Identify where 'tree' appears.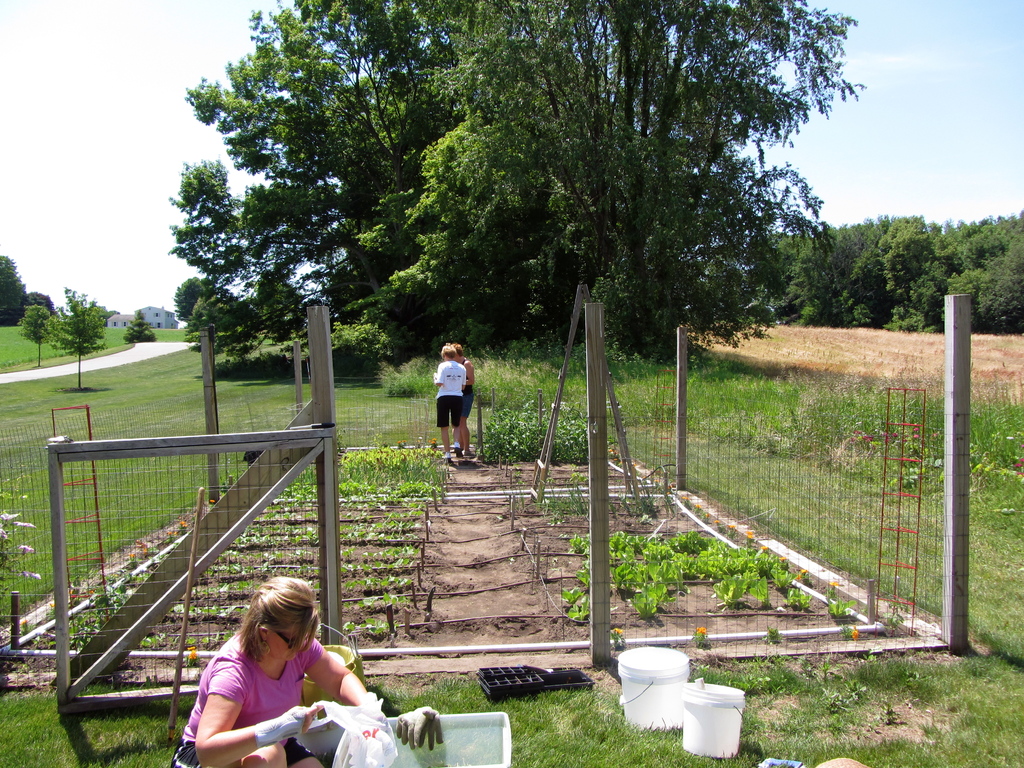
Appears at (109, 305, 154, 344).
